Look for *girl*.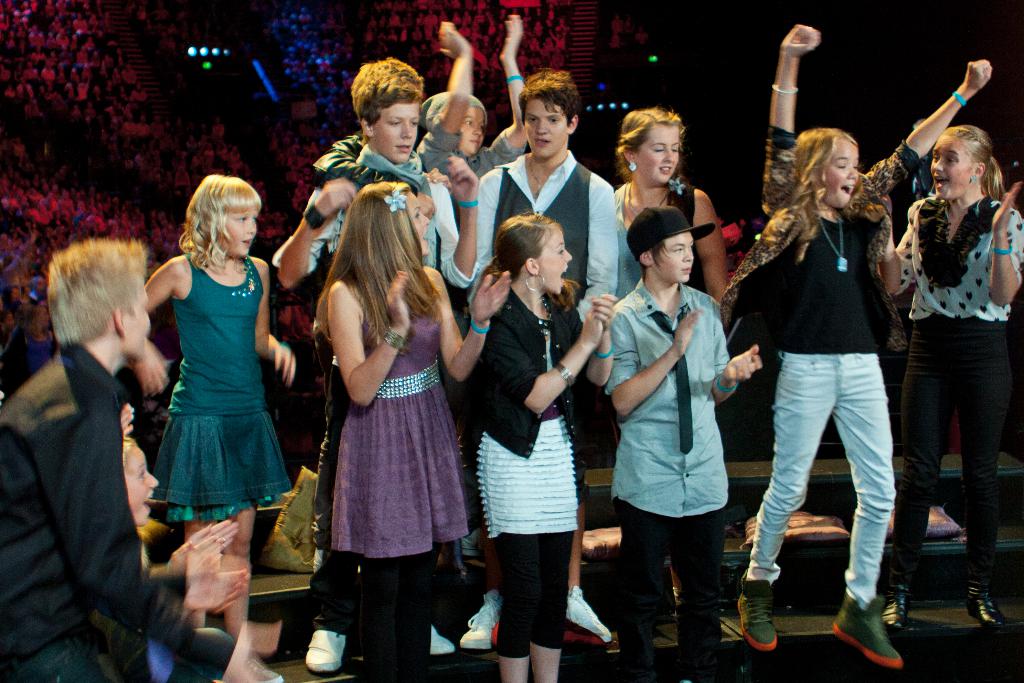
Found: [877, 122, 1023, 605].
